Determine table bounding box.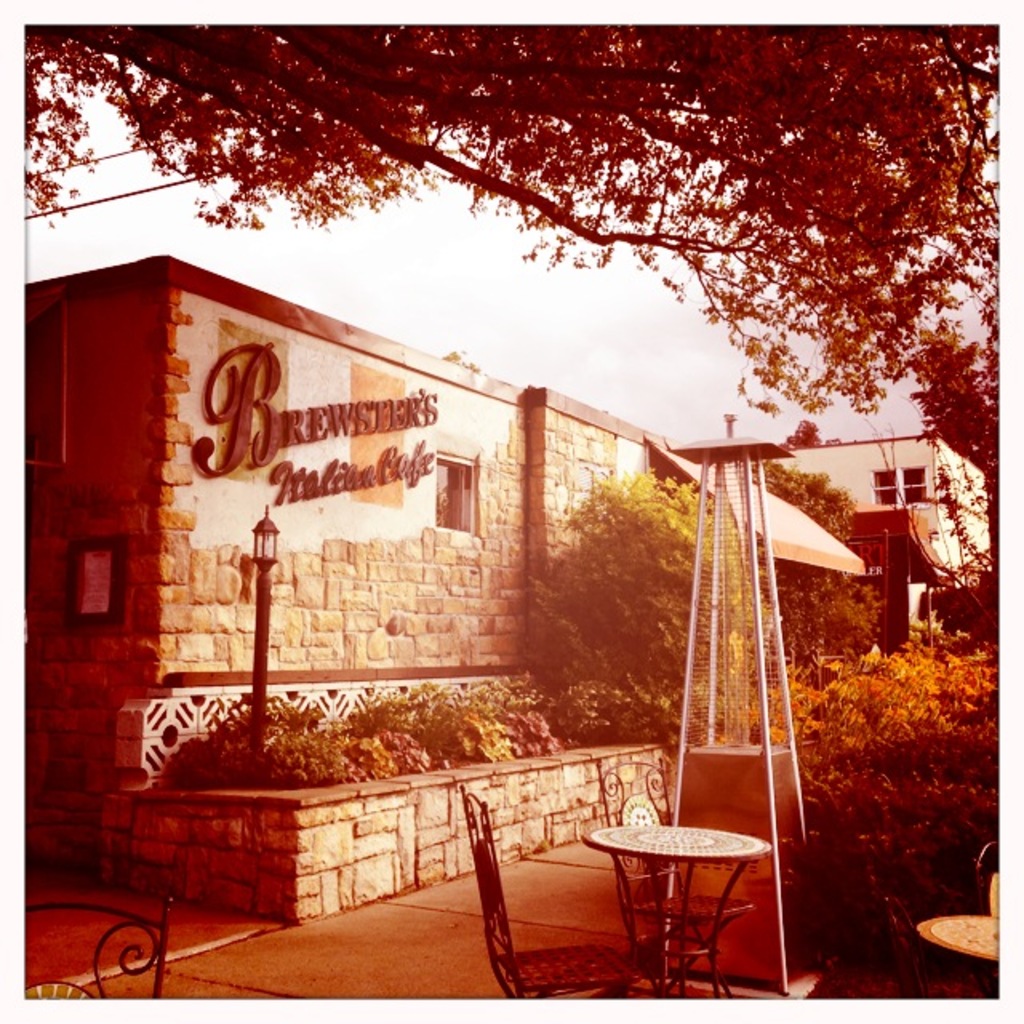
Determined: <box>571,821,802,992</box>.
